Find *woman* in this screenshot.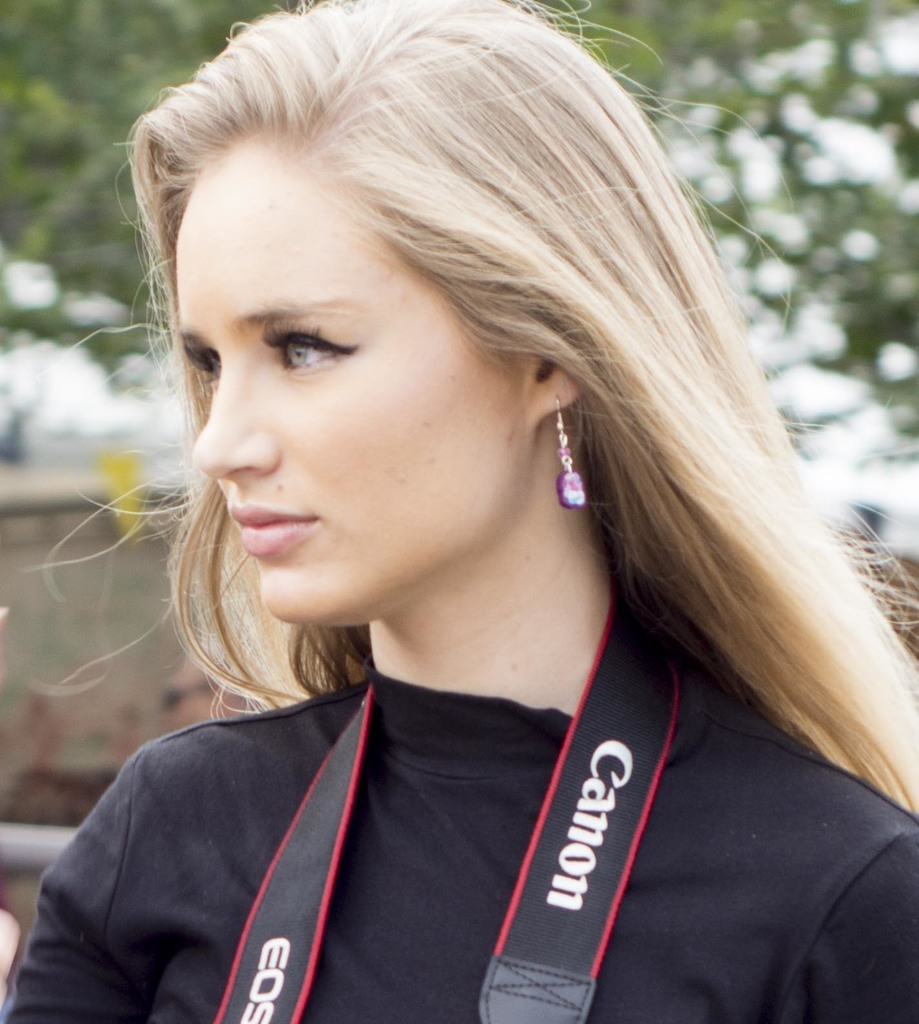
The bounding box for *woman* is detection(16, 0, 913, 1023).
